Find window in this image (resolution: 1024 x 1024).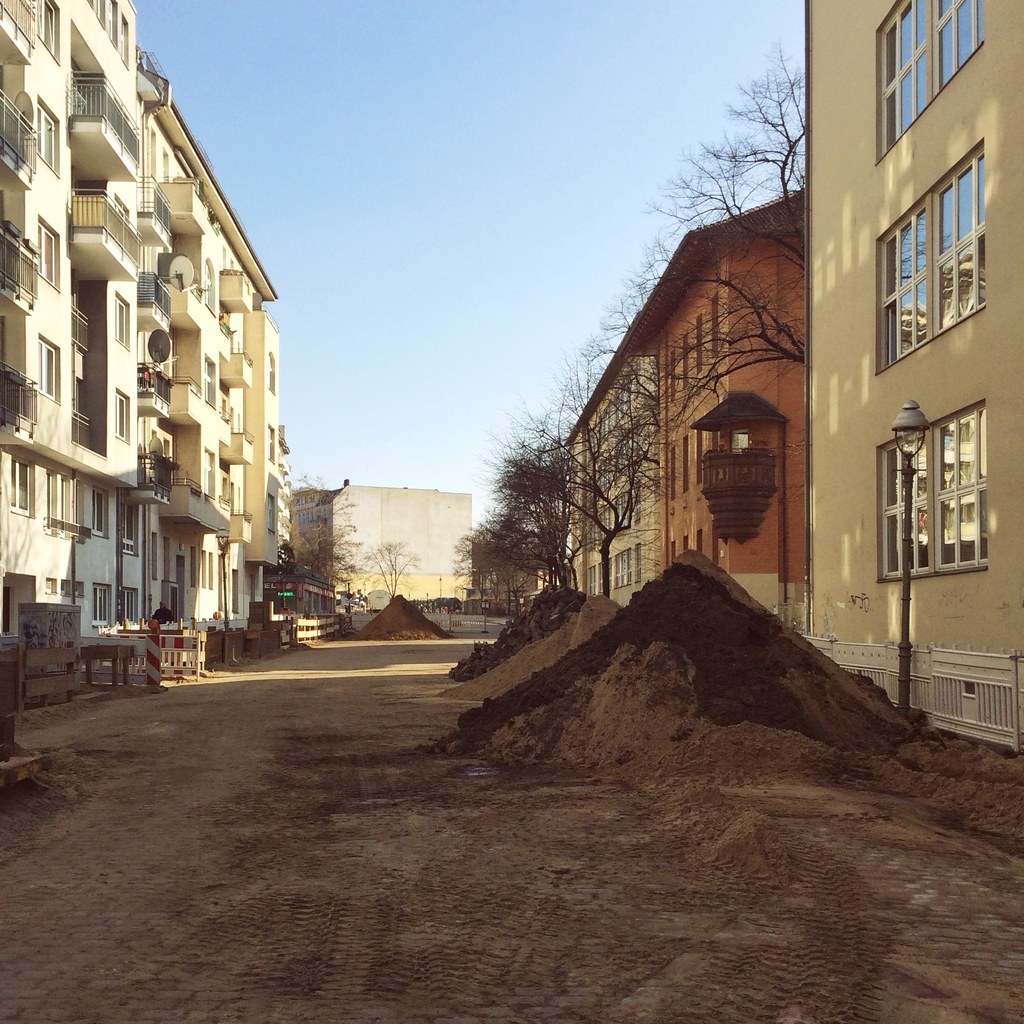
x1=40 y1=0 x2=59 y2=60.
